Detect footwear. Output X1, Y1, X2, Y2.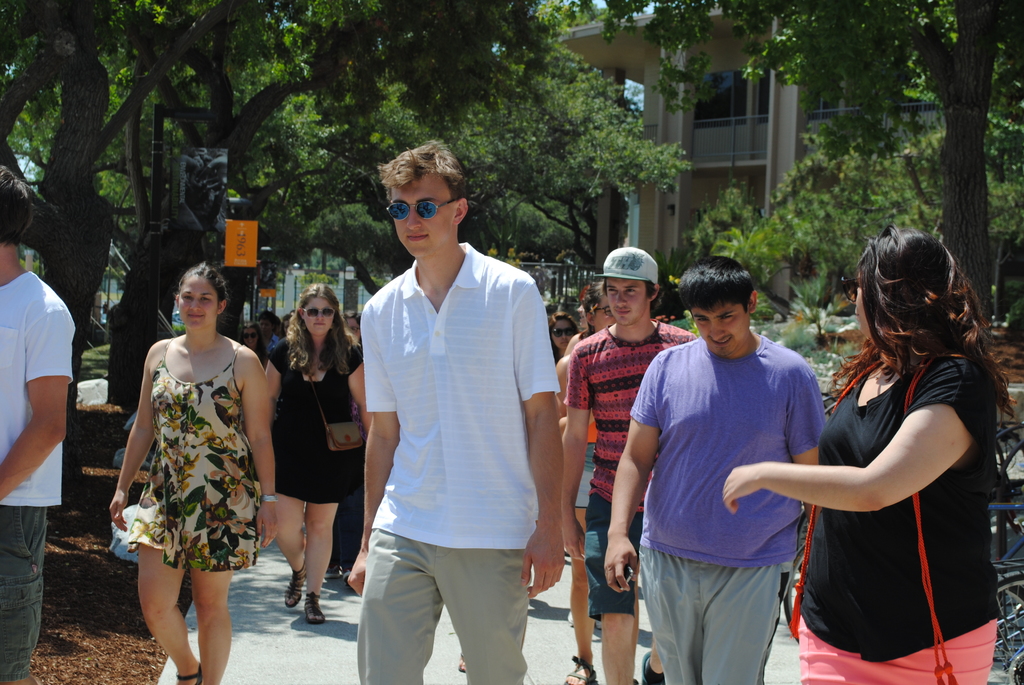
175, 666, 200, 684.
